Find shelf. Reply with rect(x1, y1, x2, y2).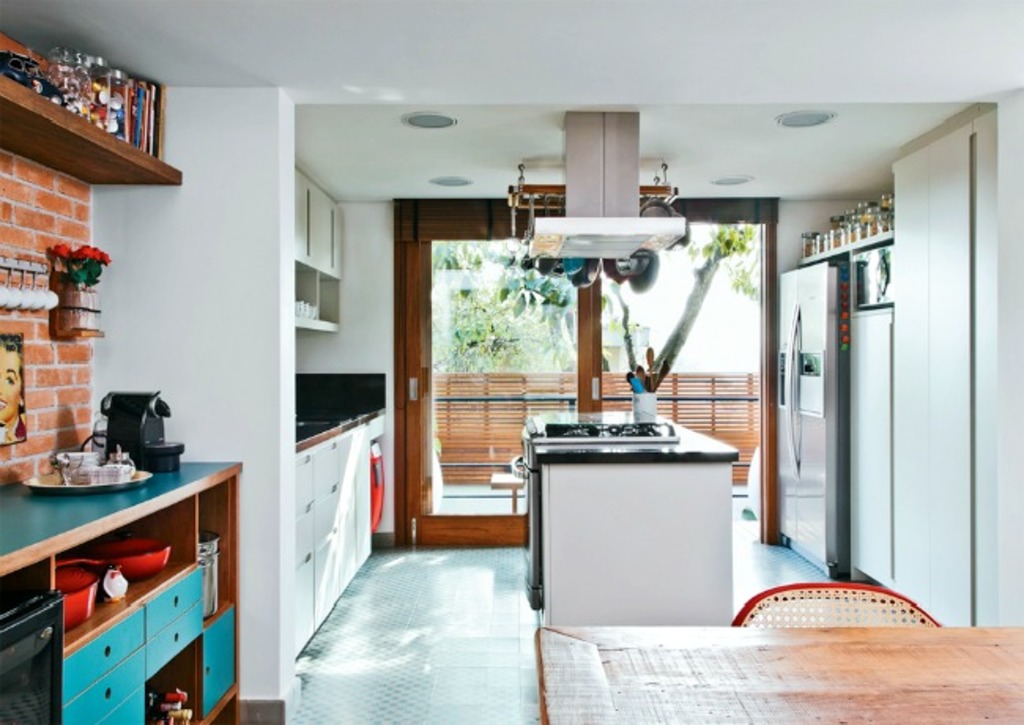
rect(280, 400, 386, 659).
